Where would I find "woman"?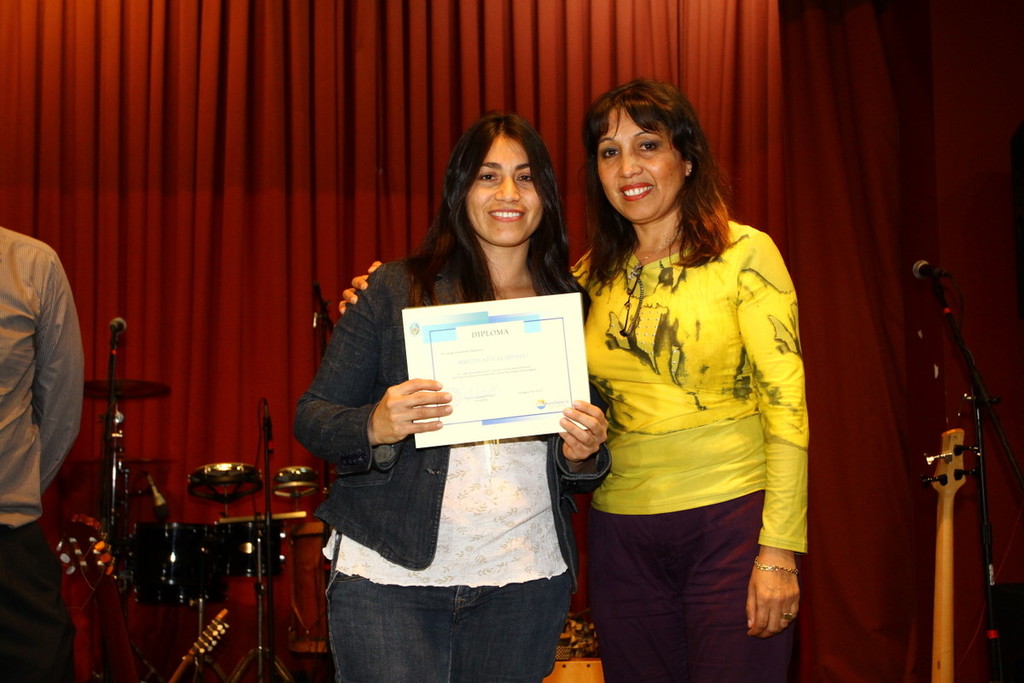
At [335, 71, 809, 682].
